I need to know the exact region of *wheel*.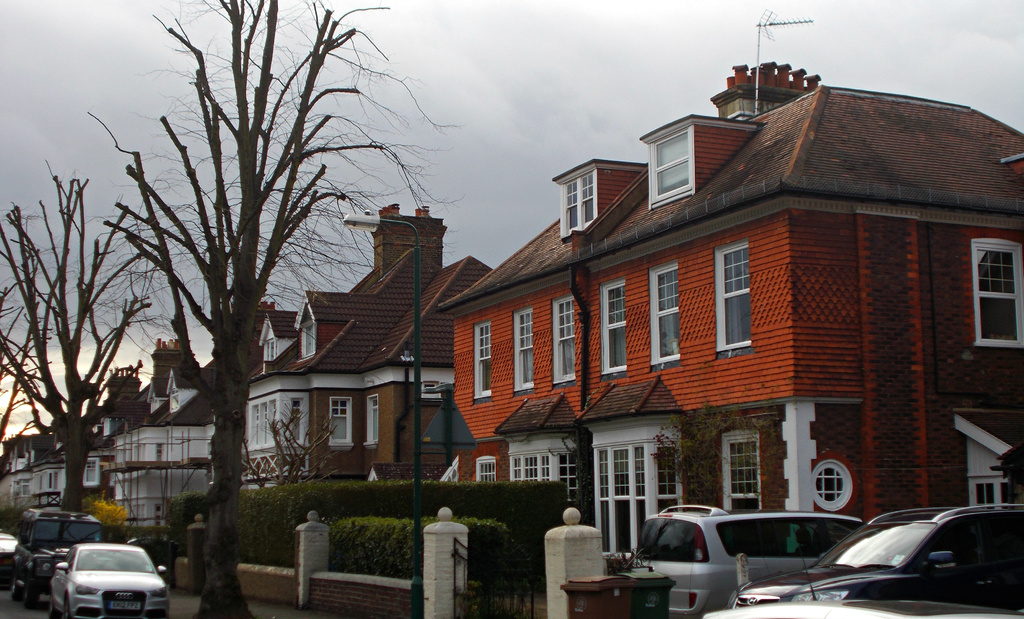
Region: (x1=11, y1=575, x2=24, y2=602).
